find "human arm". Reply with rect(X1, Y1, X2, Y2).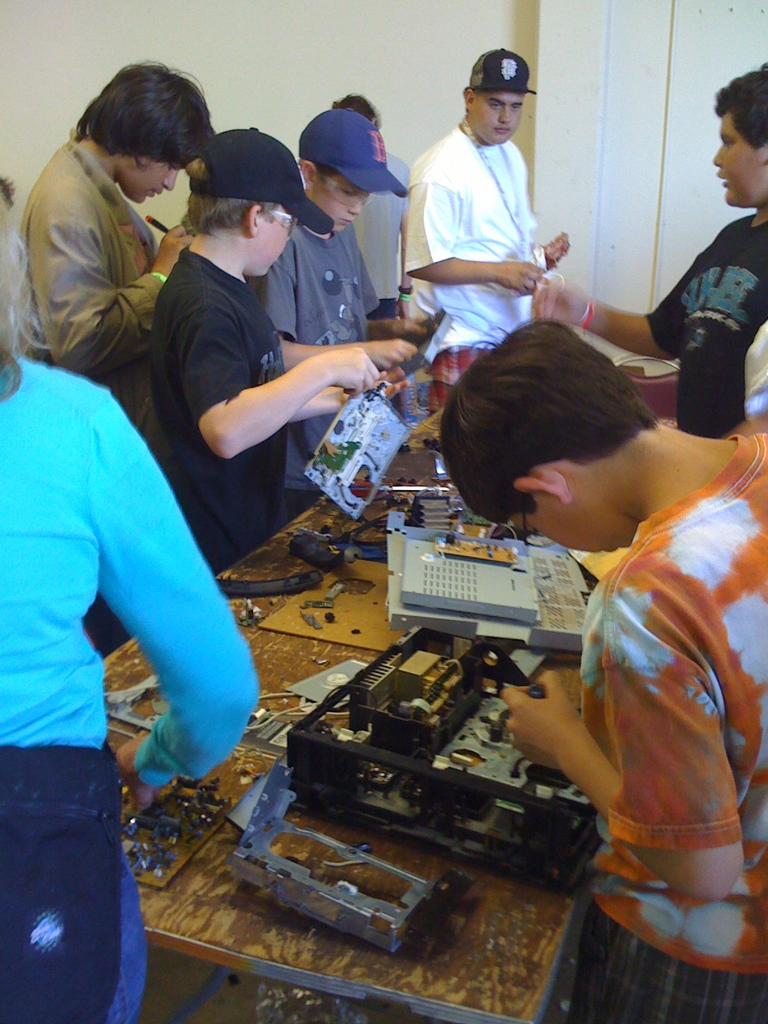
rect(540, 589, 742, 909).
